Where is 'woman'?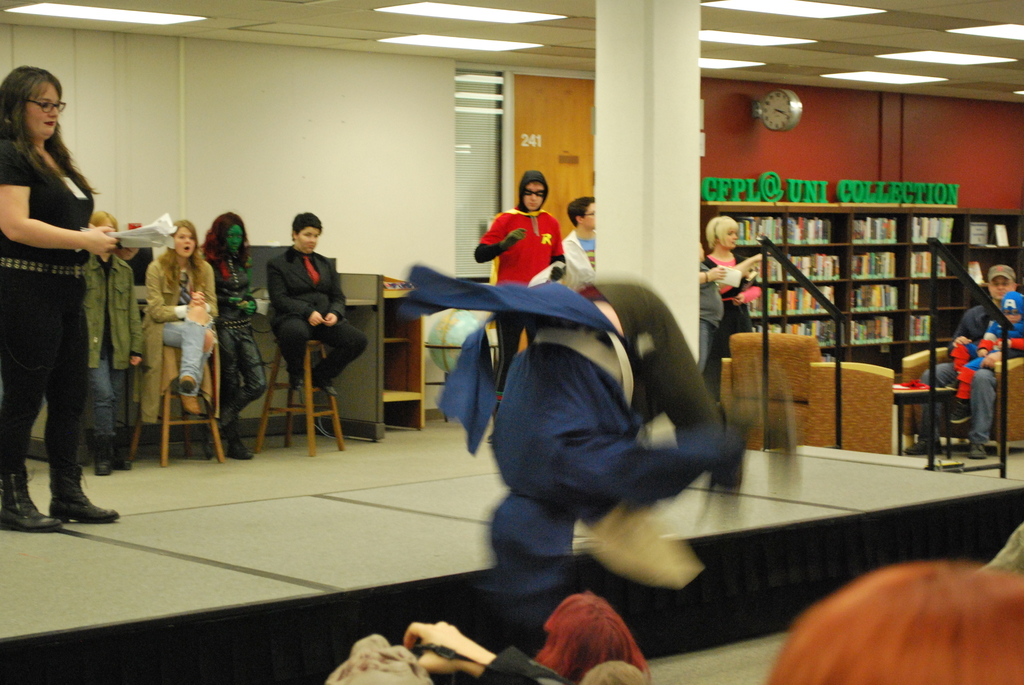
<bbox>203, 211, 268, 459</bbox>.
